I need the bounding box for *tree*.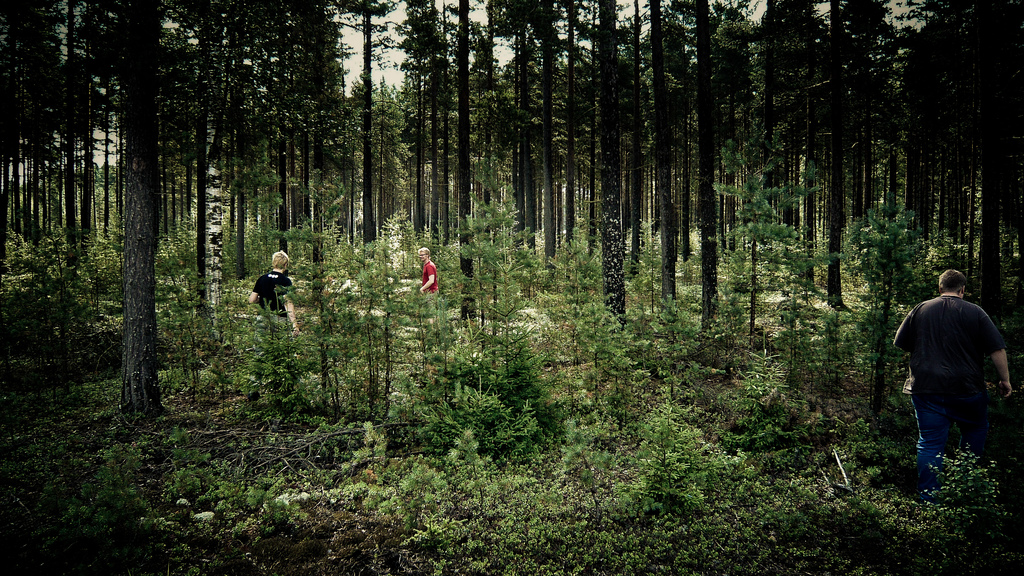
Here it is: 325/0/429/365.
